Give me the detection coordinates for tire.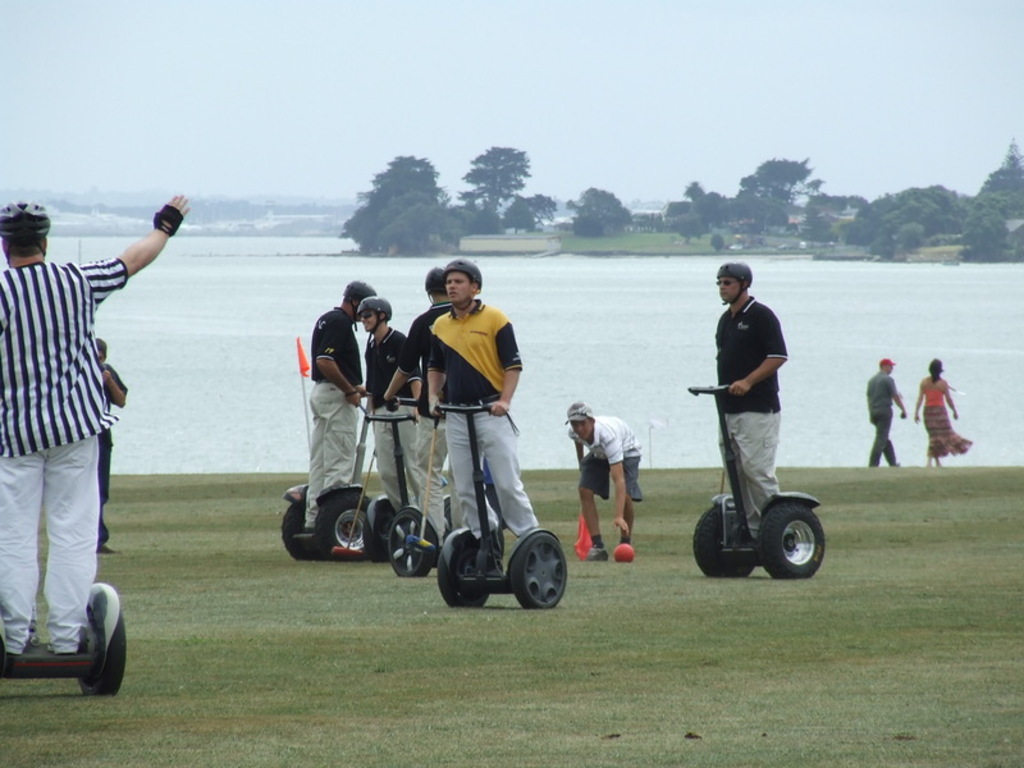
77, 582, 129, 700.
